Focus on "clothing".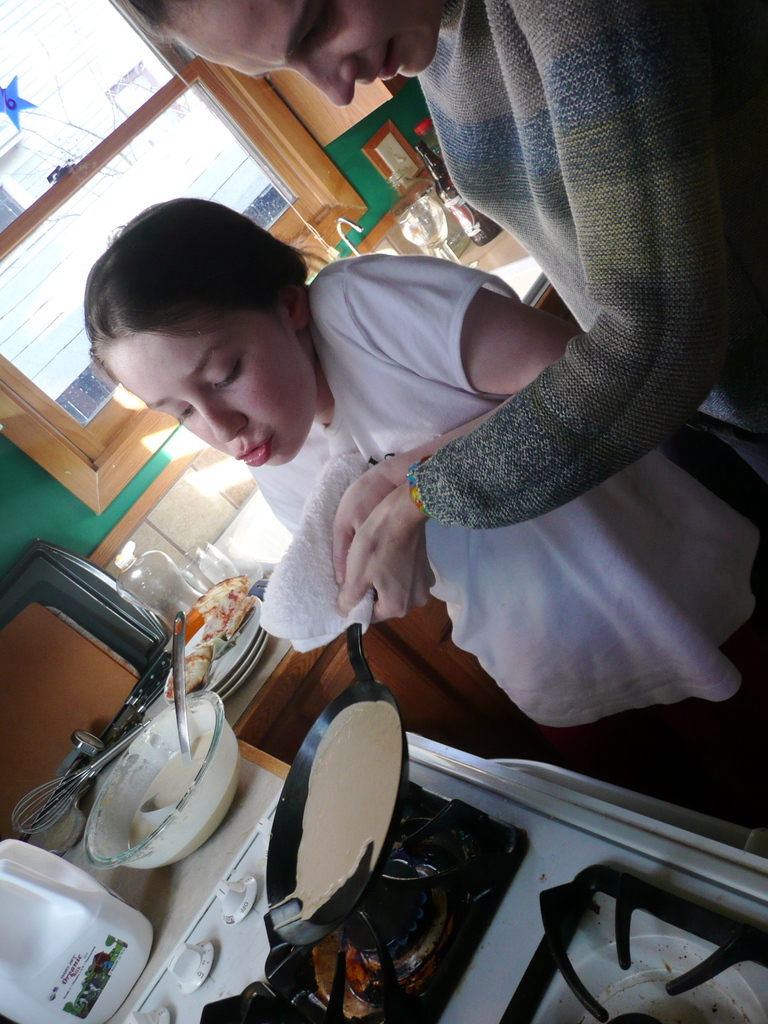
Focused at (625,647,767,765).
